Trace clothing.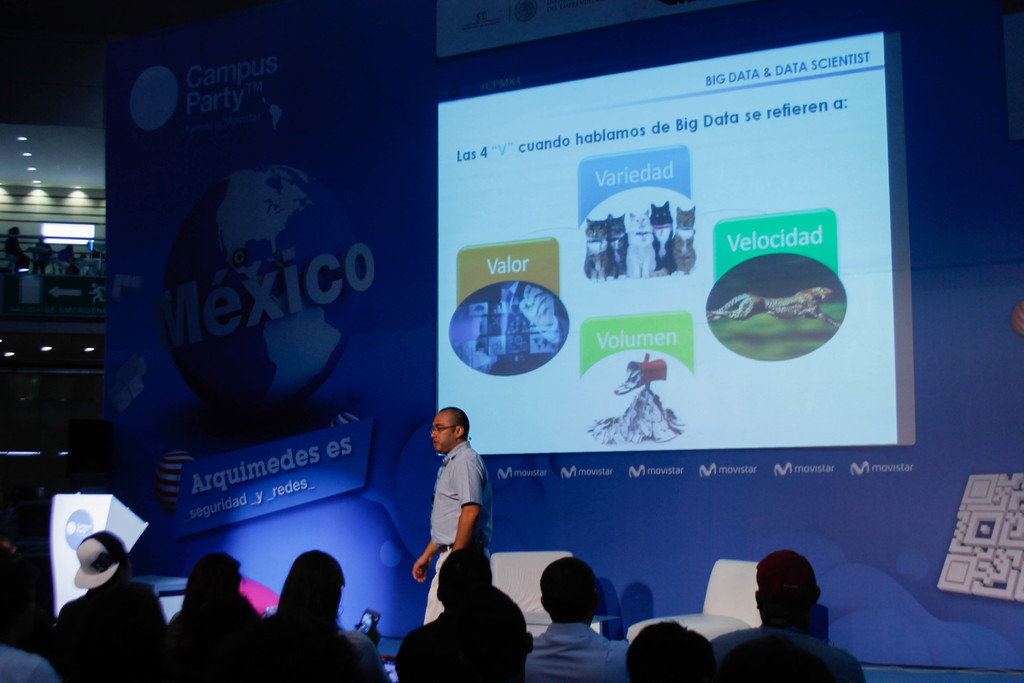
Traced to 54/578/166/679.
